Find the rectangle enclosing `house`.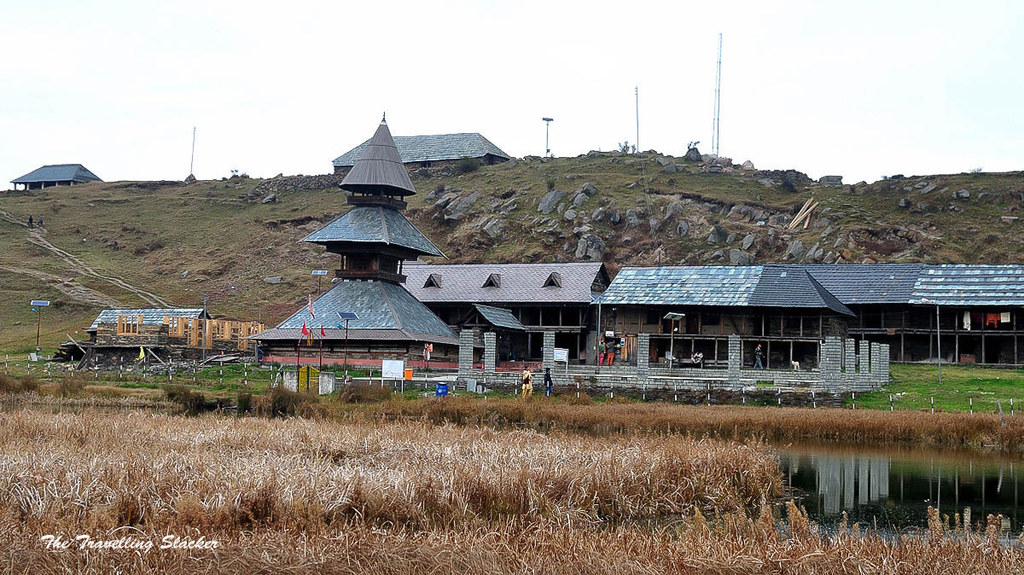
(91,306,215,332).
